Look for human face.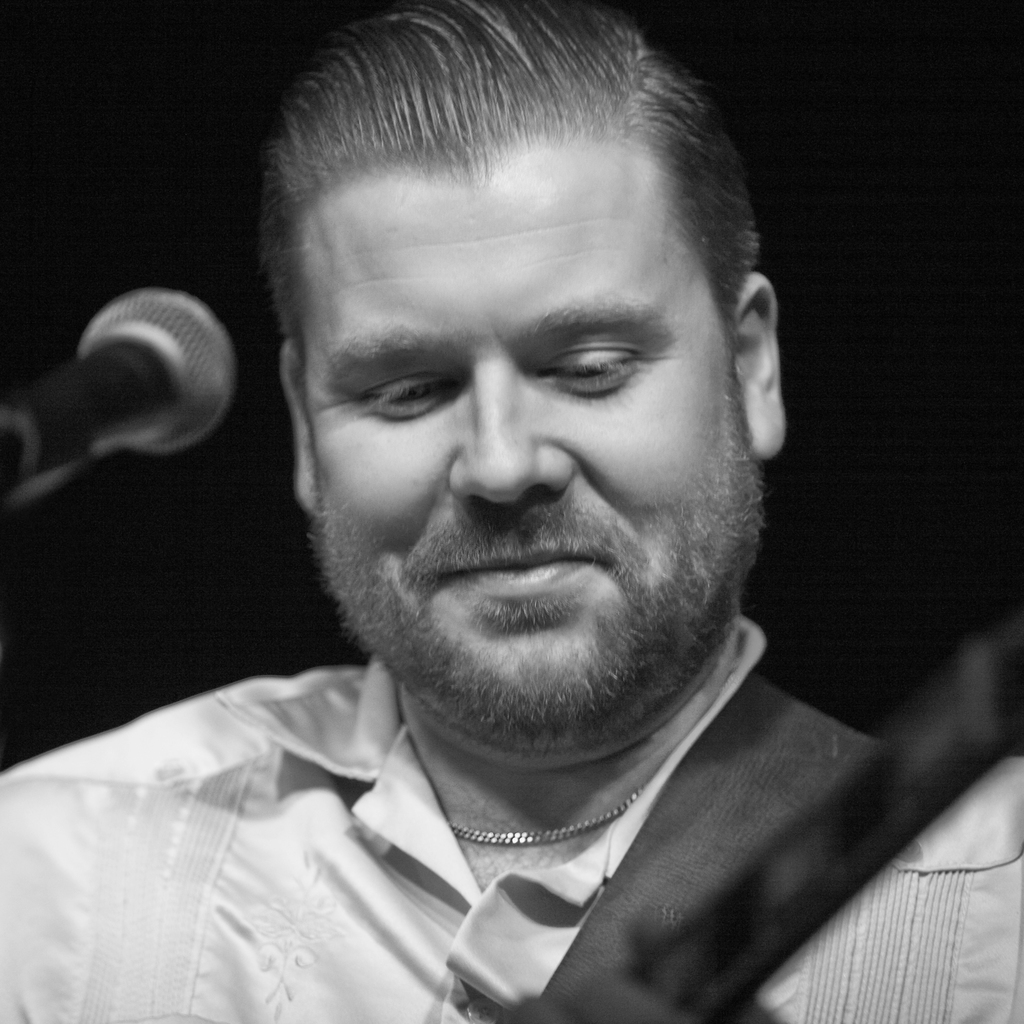
Found: locate(298, 132, 761, 764).
